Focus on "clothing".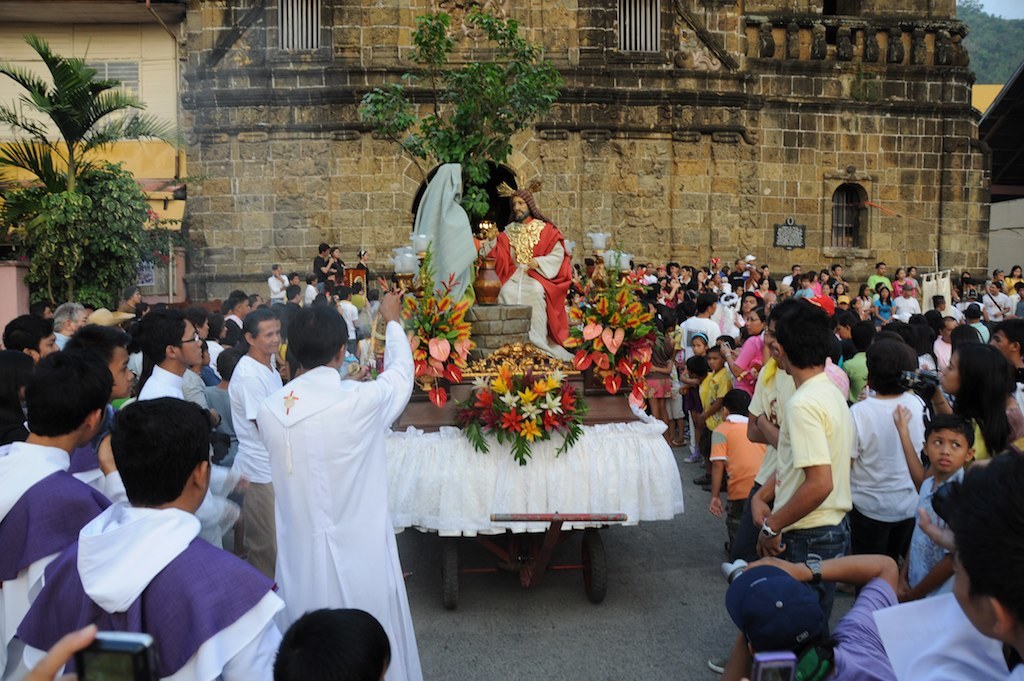
Focused at 668,312,720,431.
